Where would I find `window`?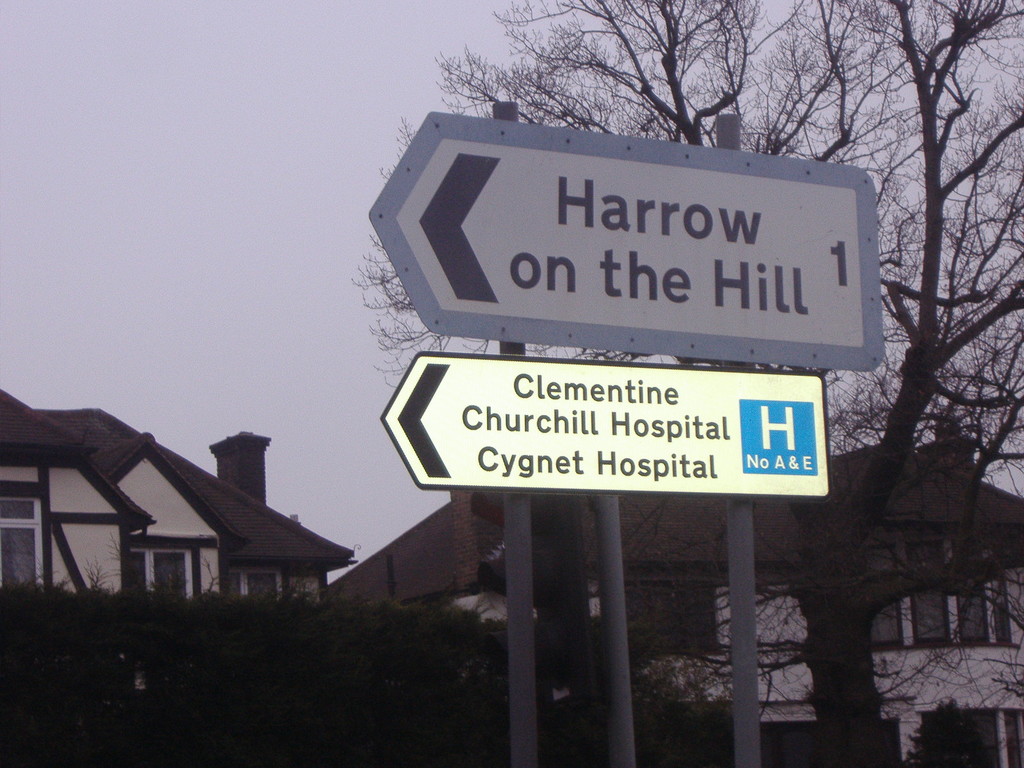
At pyautogui.locateOnScreen(113, 534, 221, 598).
